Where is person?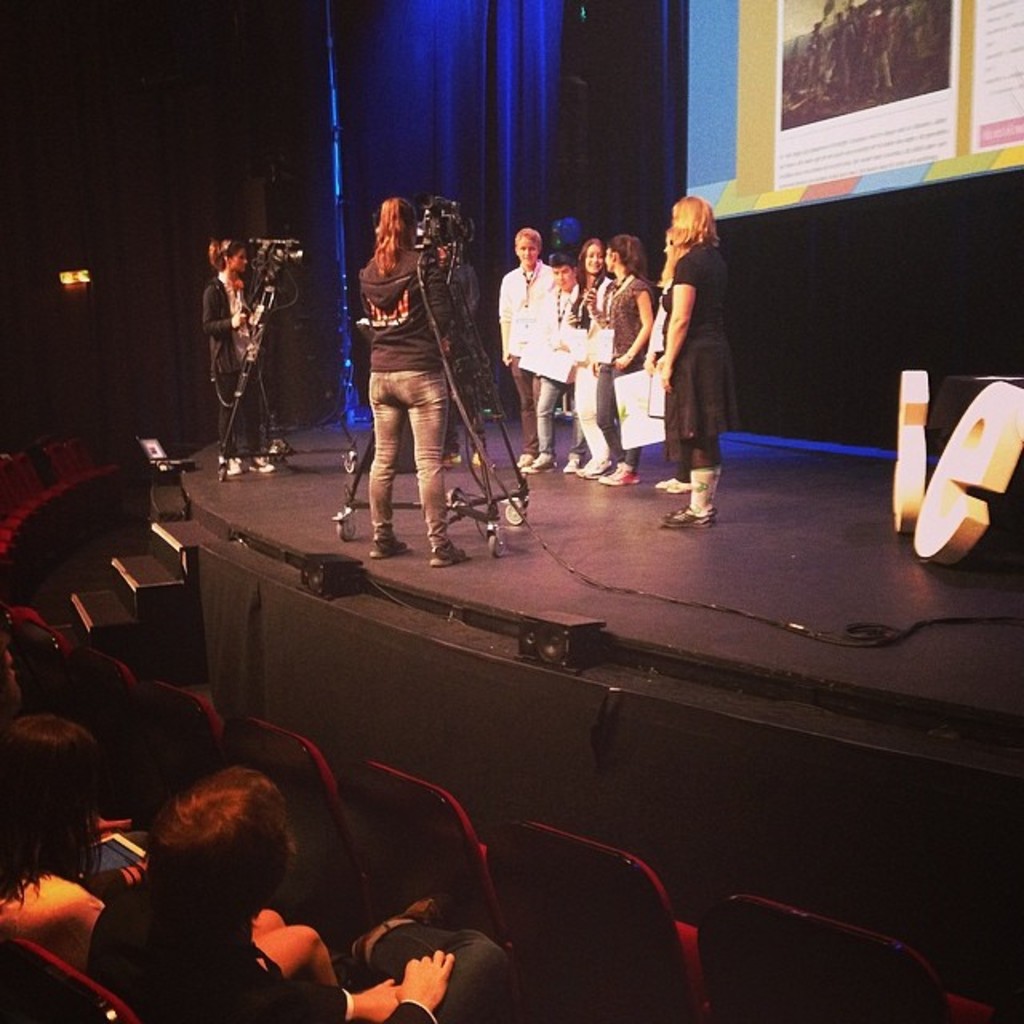
locate(528, 251, 576, 477).
